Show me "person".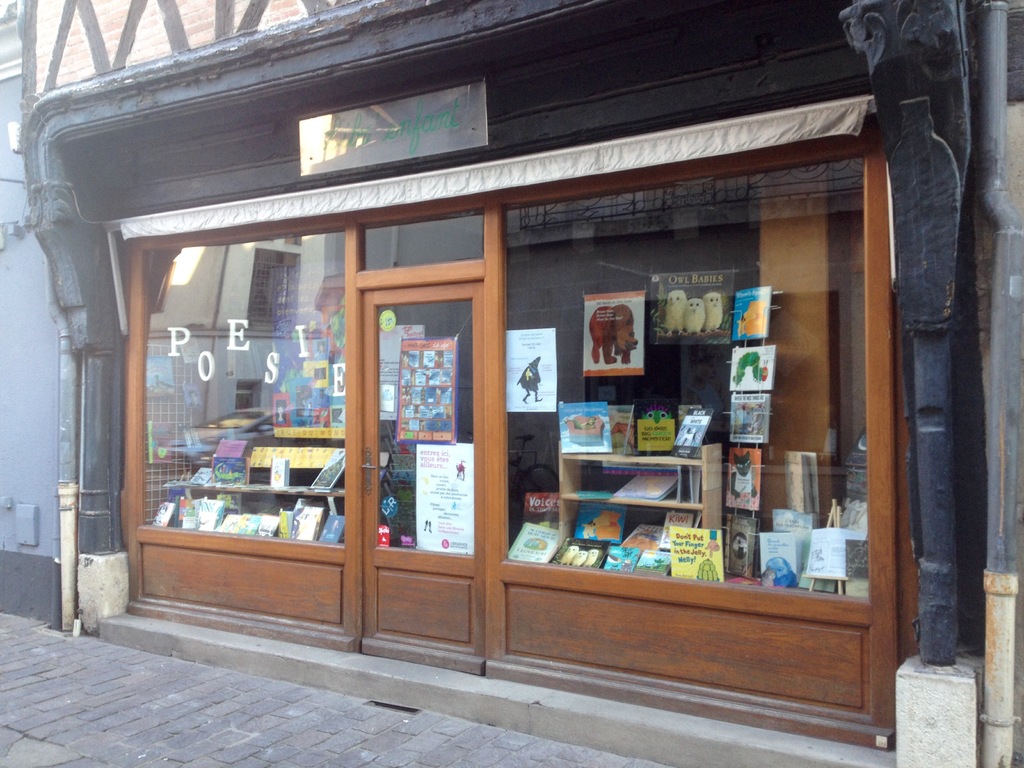
"person" is here: (563, 416, 596, 430).
